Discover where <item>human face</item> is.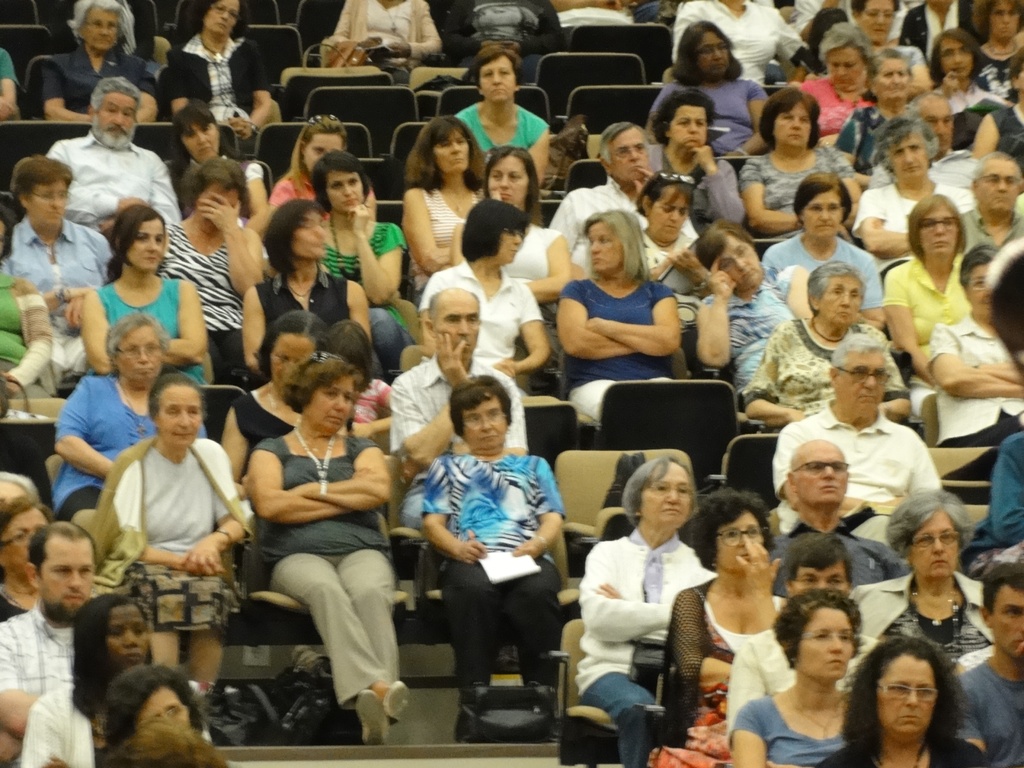
Discovered at (left=714, top=512, right=762, bottom=573).
